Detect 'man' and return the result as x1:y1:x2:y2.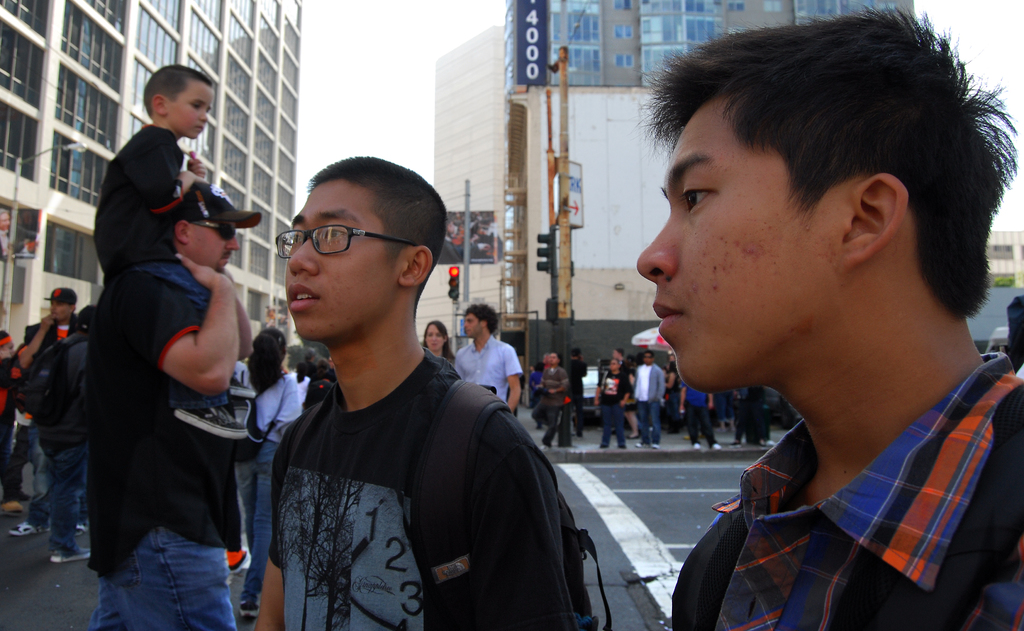
232:160:568:623.
